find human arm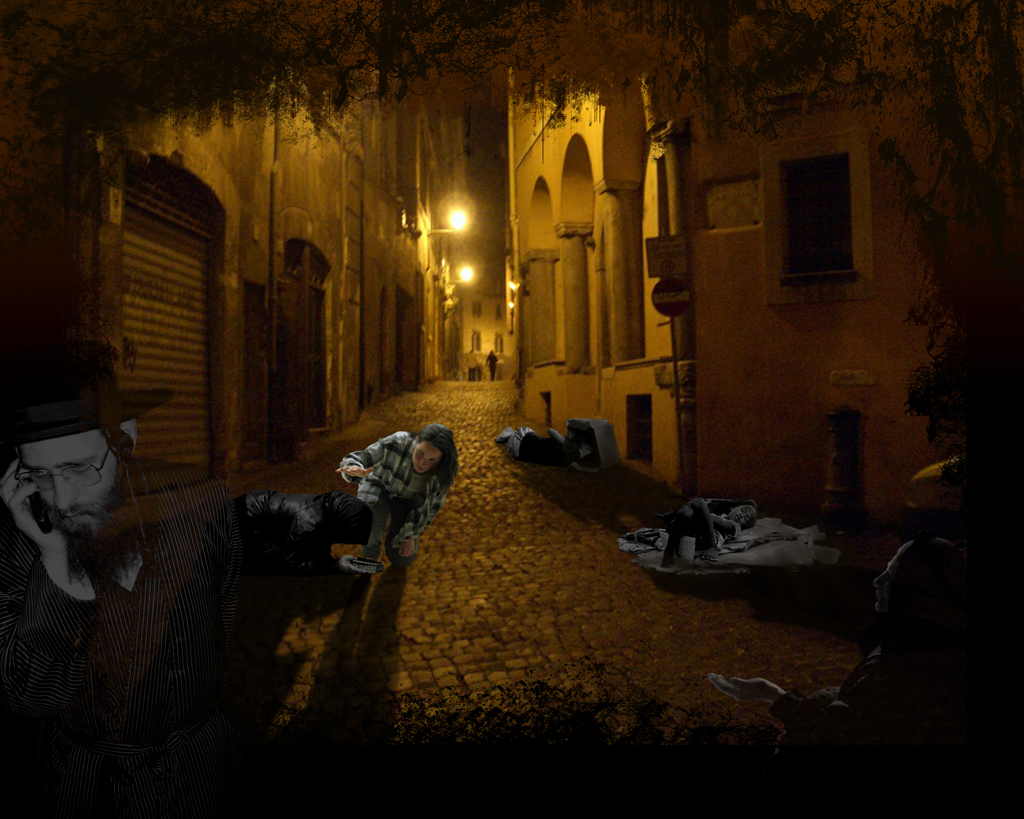
crop(390, 456, 463, 562)
